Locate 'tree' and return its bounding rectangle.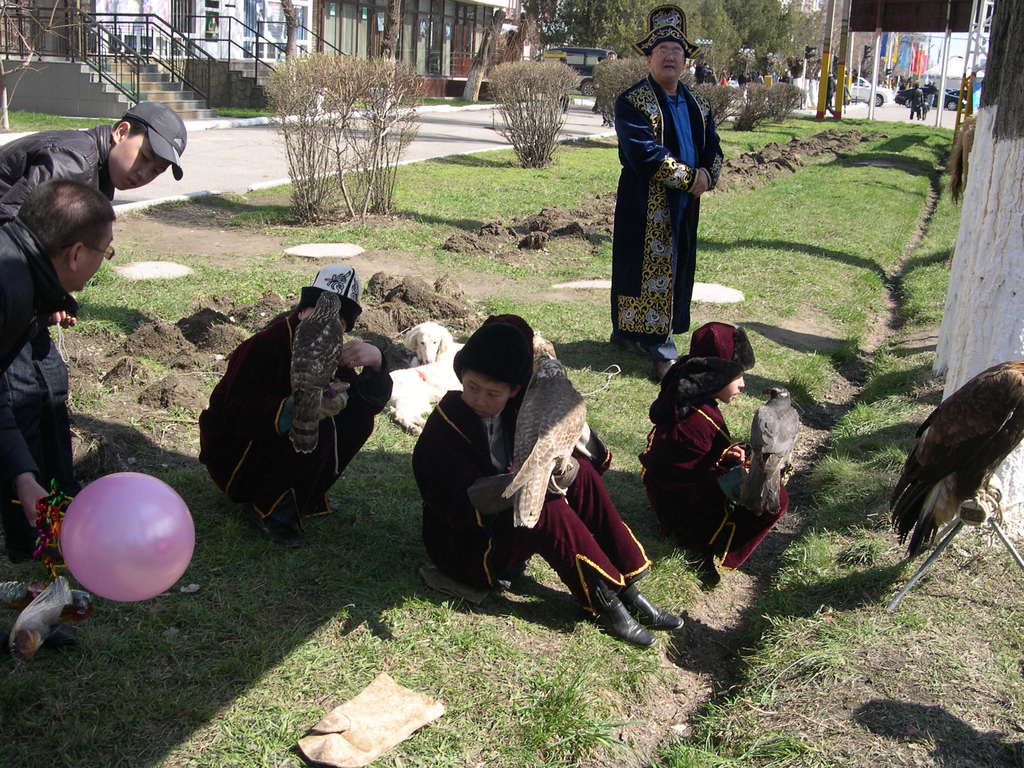
378 0 402 113.
